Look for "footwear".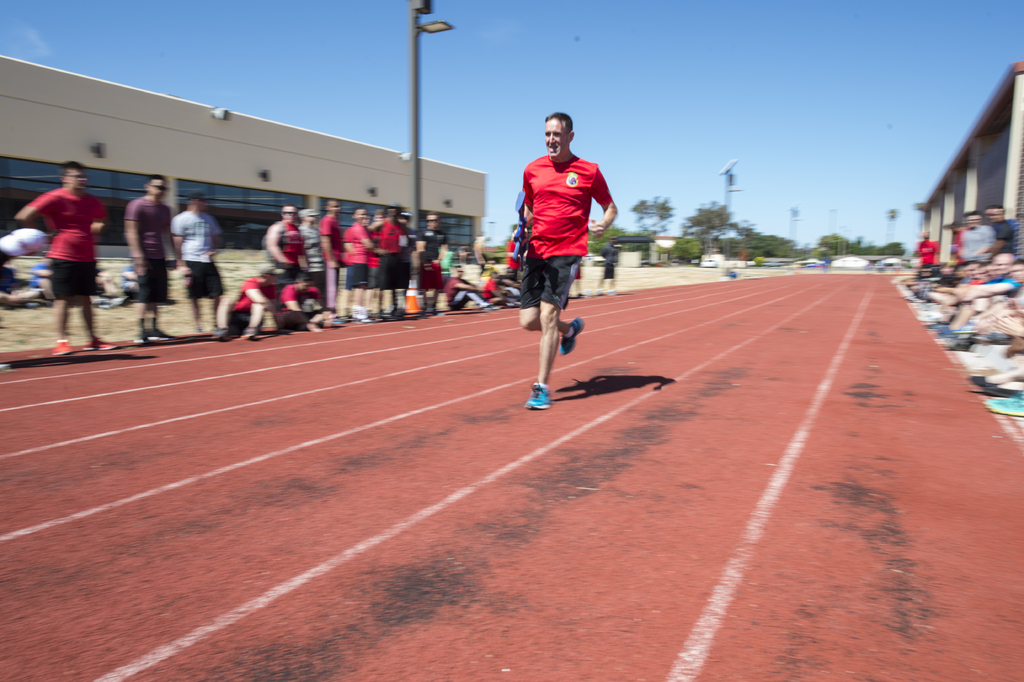
Found: locate(50, 338, 72, 354).
